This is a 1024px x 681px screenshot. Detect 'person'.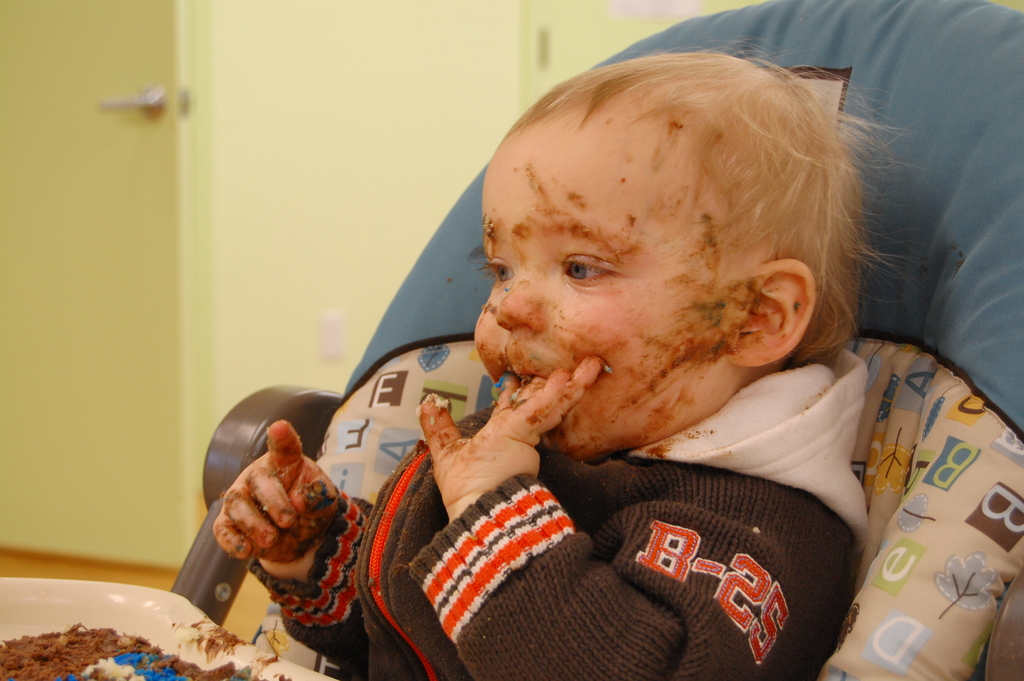
[207,49,894,680].
